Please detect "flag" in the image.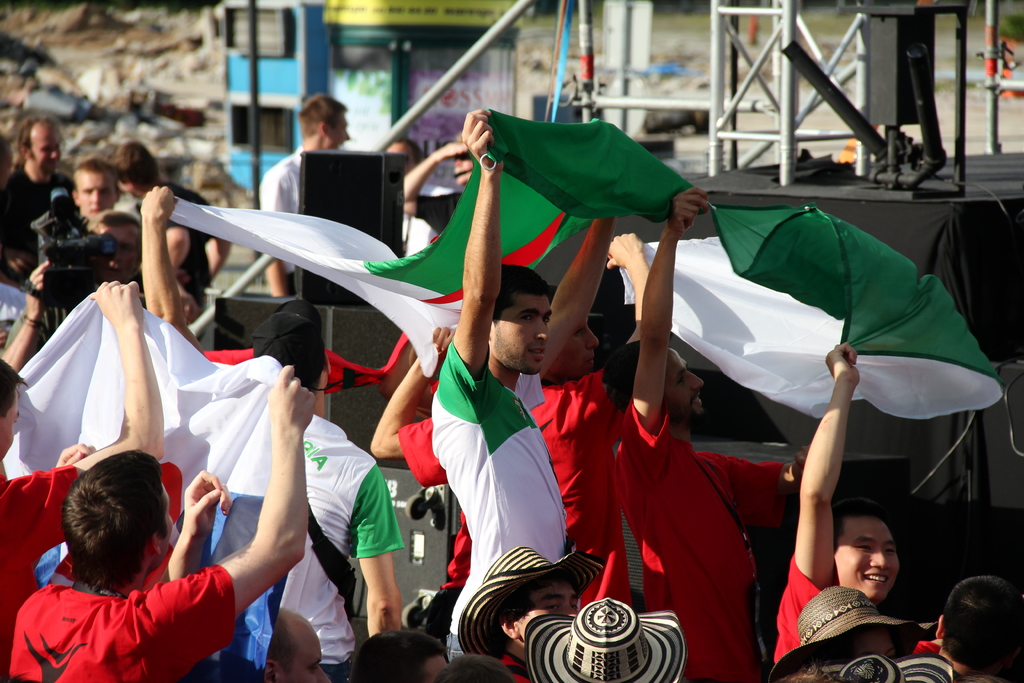
154:205:550:398.
